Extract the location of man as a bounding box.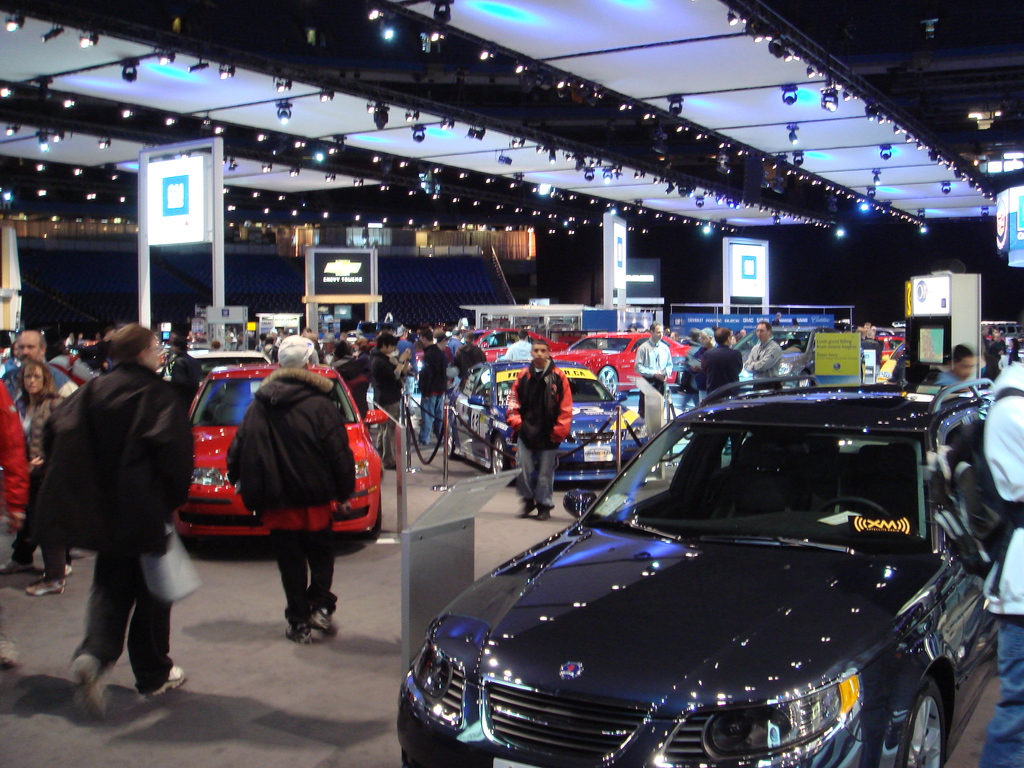
(28,310,195,716).
